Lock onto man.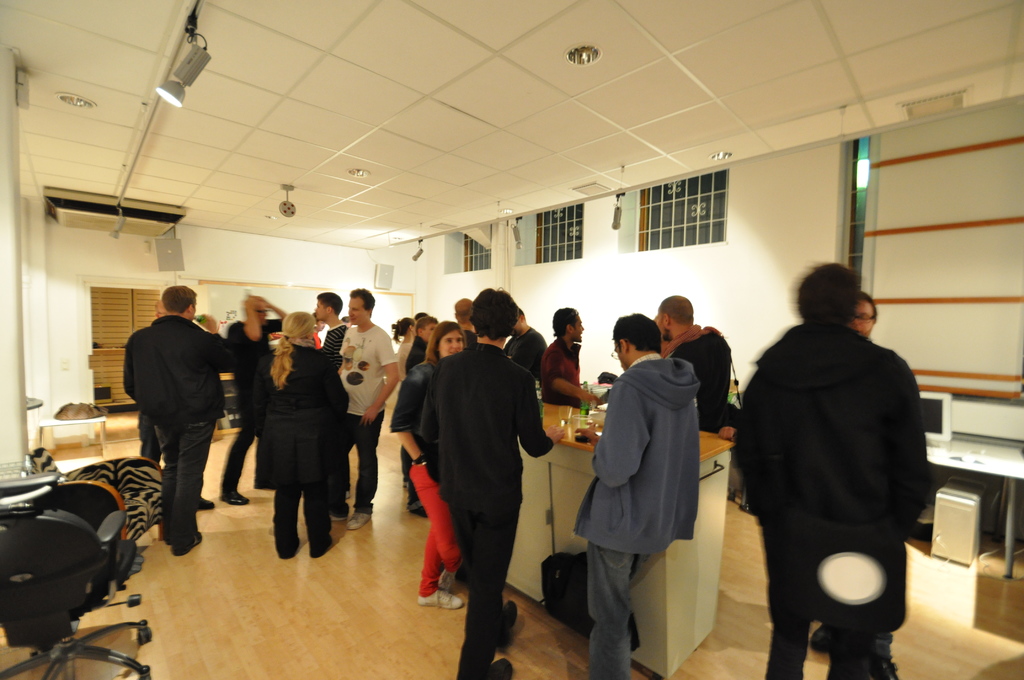
Locked: bbox(808, 287, 906, 658).
